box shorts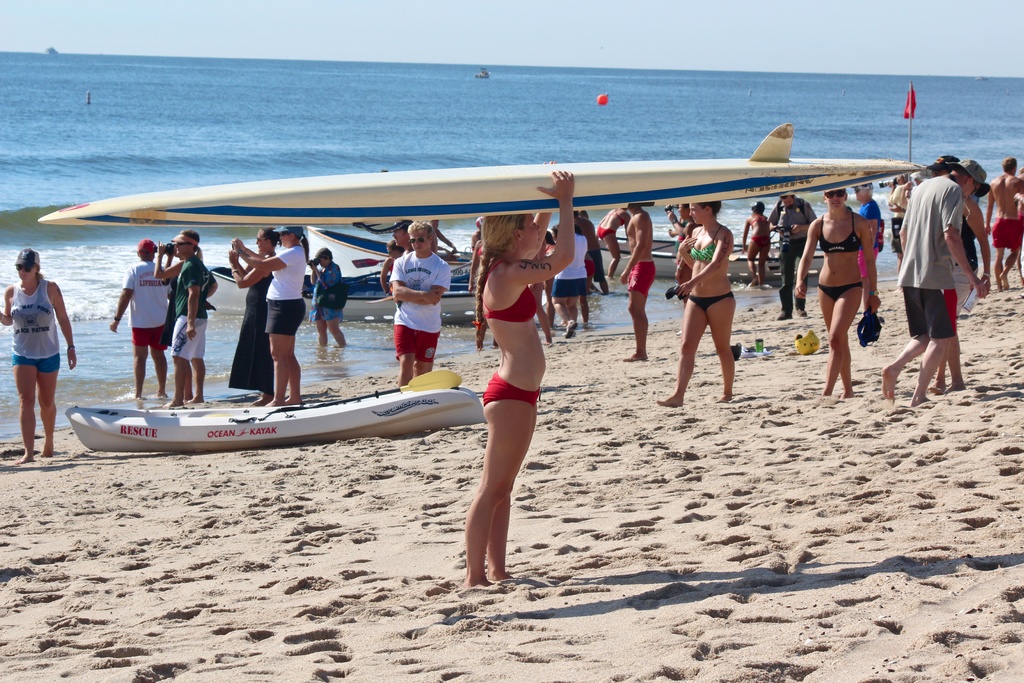
942 282 955 320
